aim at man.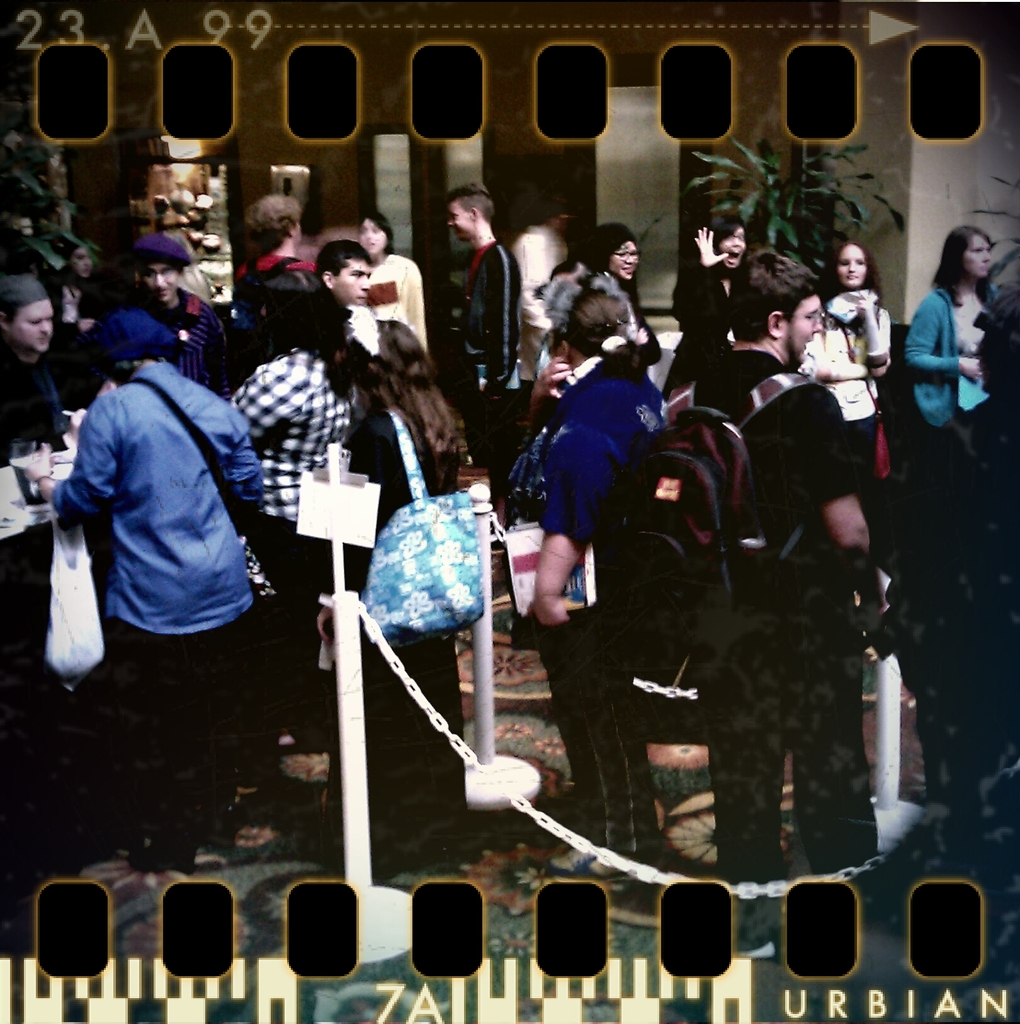
Aimed at (443, 175, 520, 399).
